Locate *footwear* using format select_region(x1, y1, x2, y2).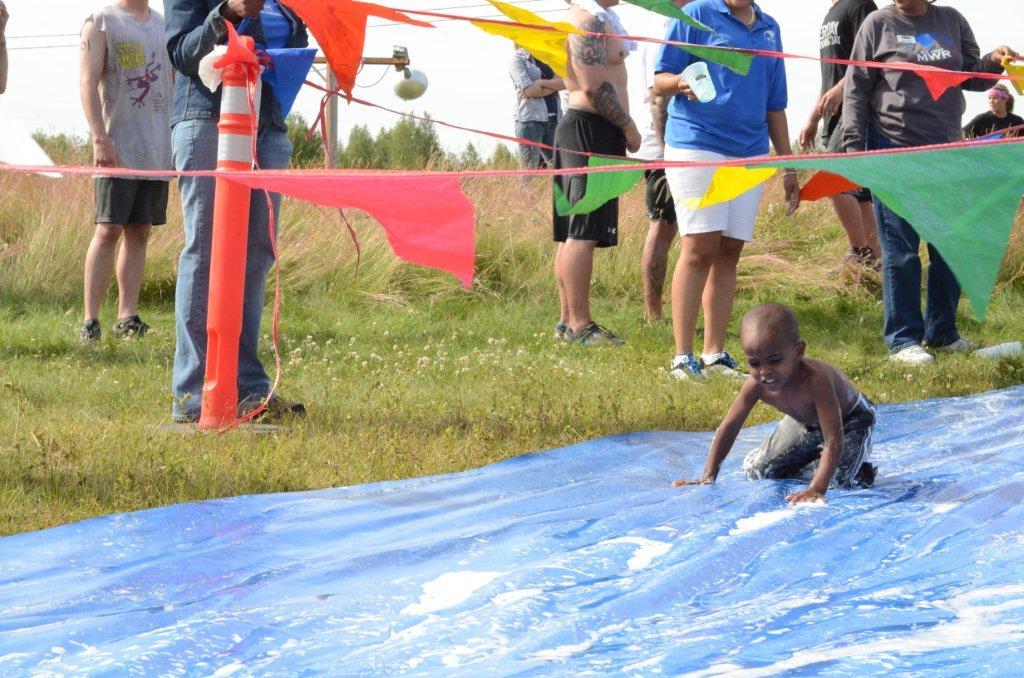
select_region(704, 350, 748, 381).
